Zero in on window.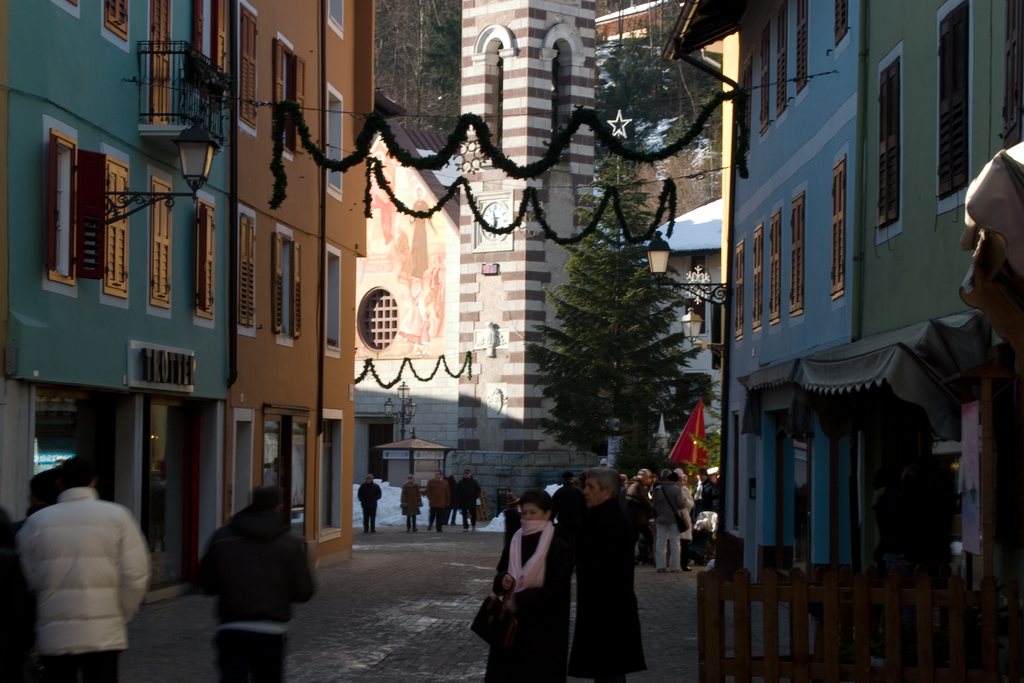
Zeroed in: select_region(733, 243, 745, 340).
